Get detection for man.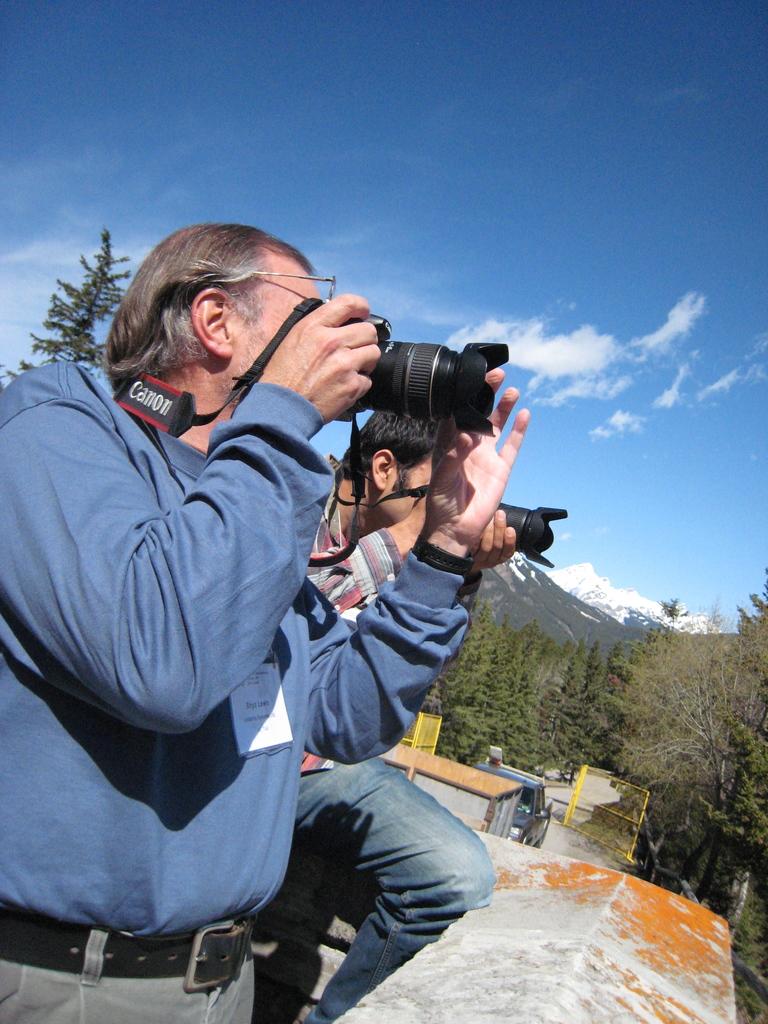
Detection: <bbox>24, 216, 479, 989</bbox>.
